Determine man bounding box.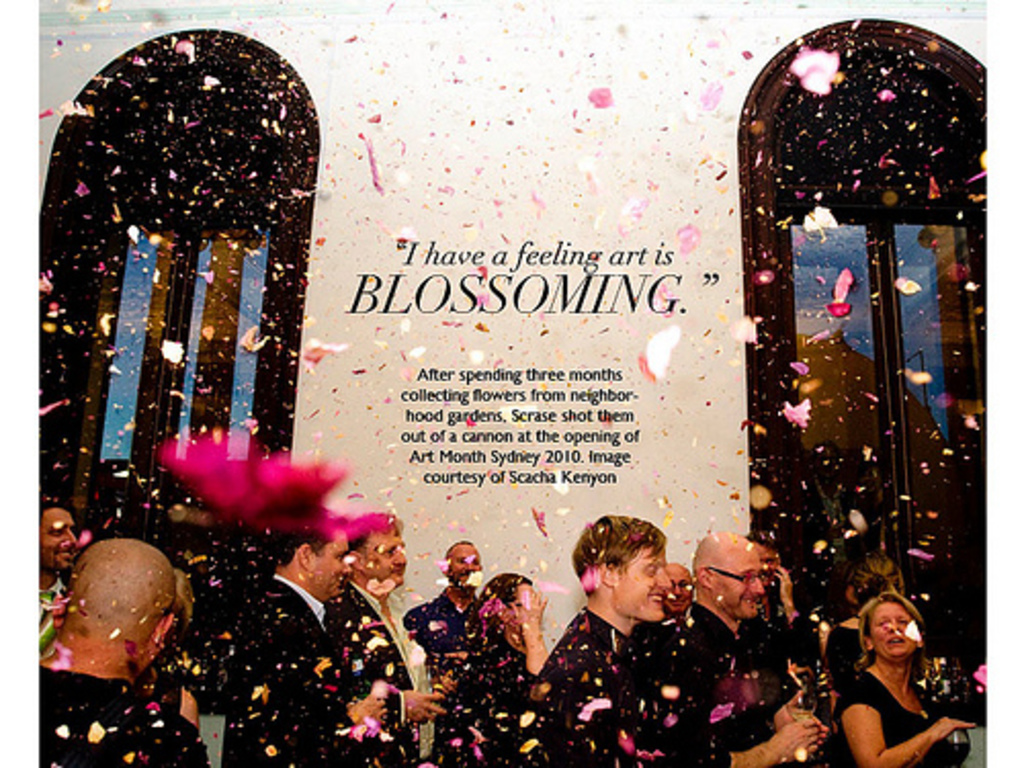
Determined: 739:530:825:674.
